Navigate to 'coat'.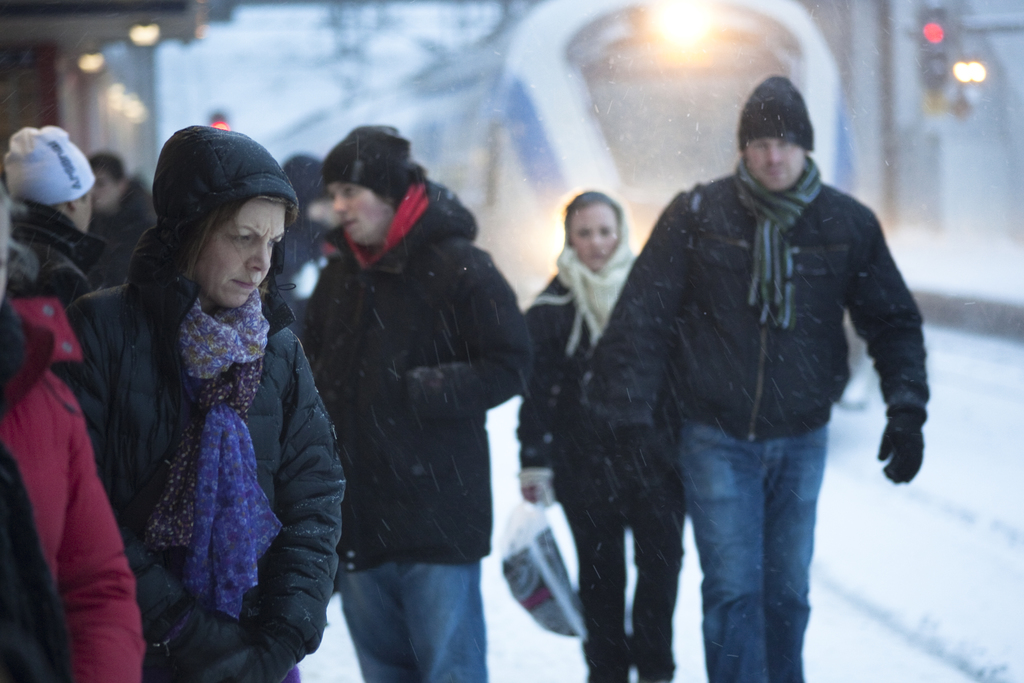
Navigation target: [509,274,687,515].
